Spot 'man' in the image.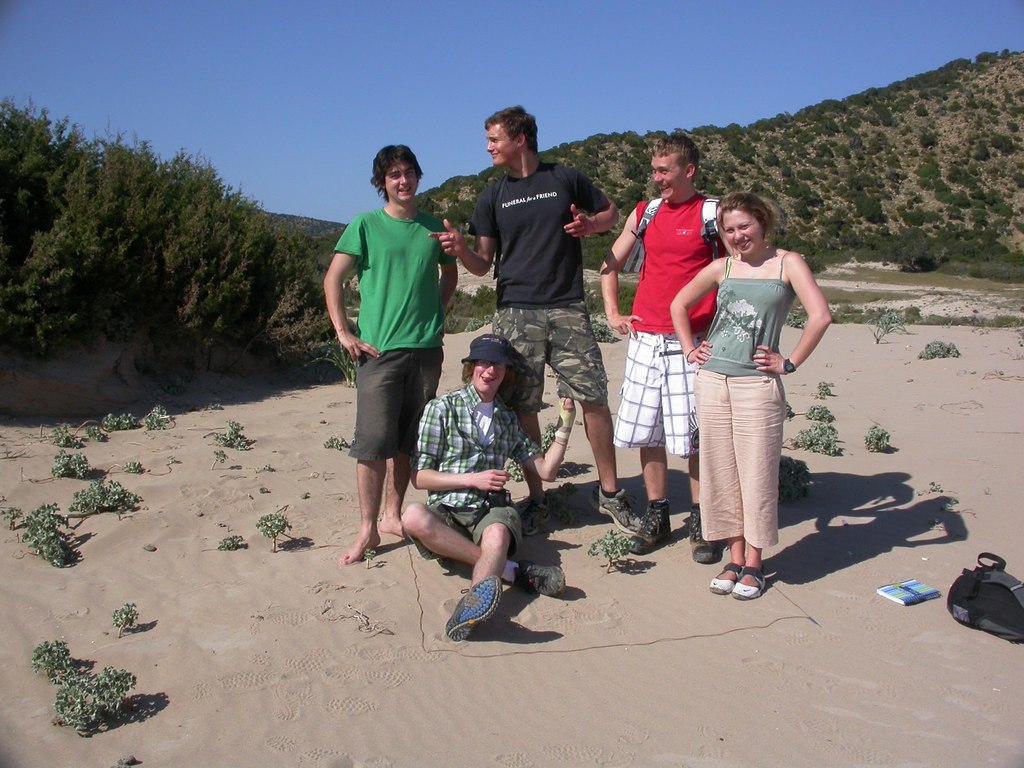
'man' found at {"left": 317, "top": 144, "right": 461, "bottom": 567}.
